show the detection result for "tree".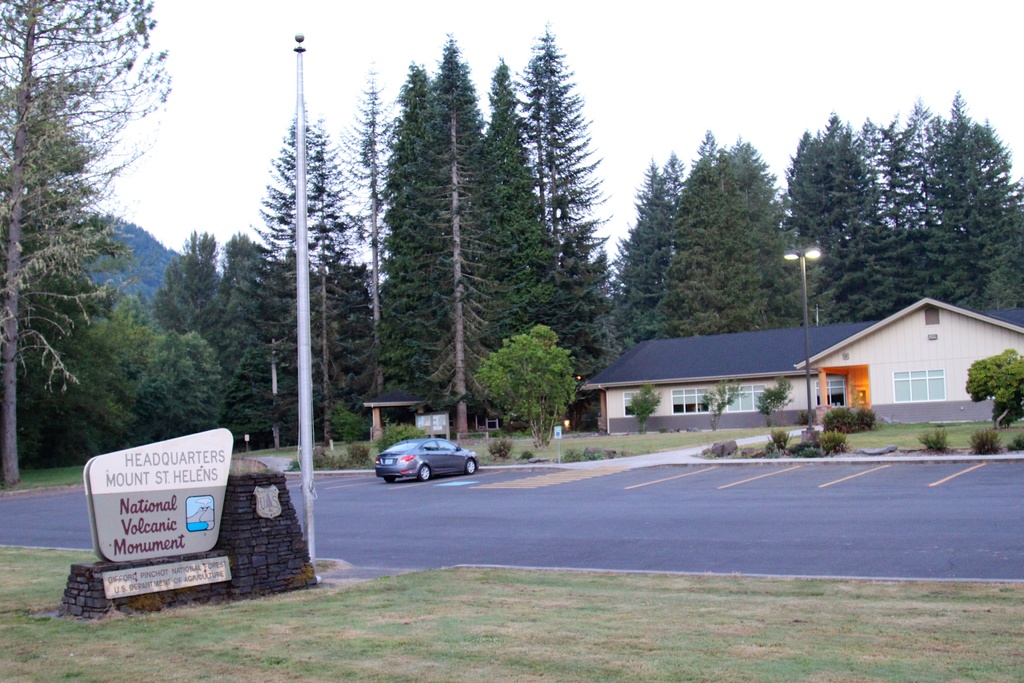
bbox=[699, 370, 748, 451].
